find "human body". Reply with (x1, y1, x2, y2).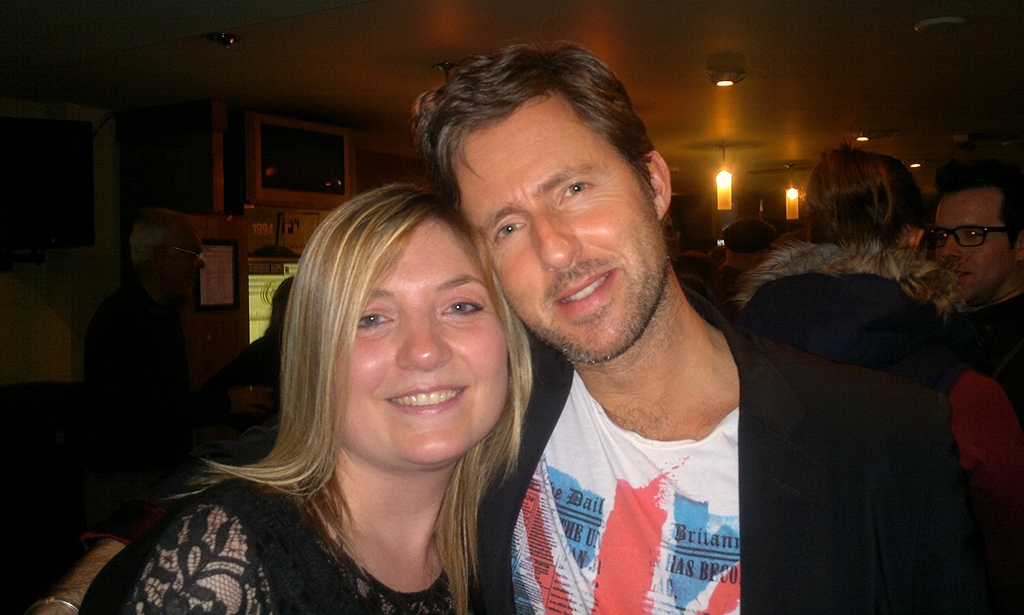
(130, 133, 587, 598).
